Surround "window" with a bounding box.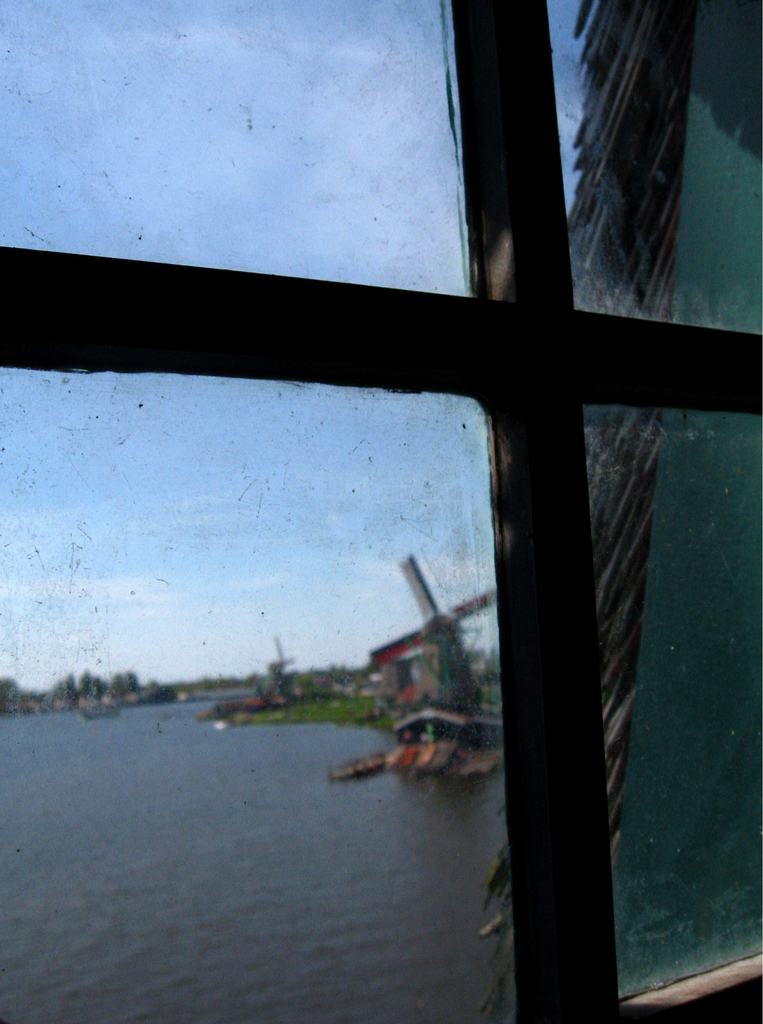
<bbox>19, 8, 751, 973</bbox>.
